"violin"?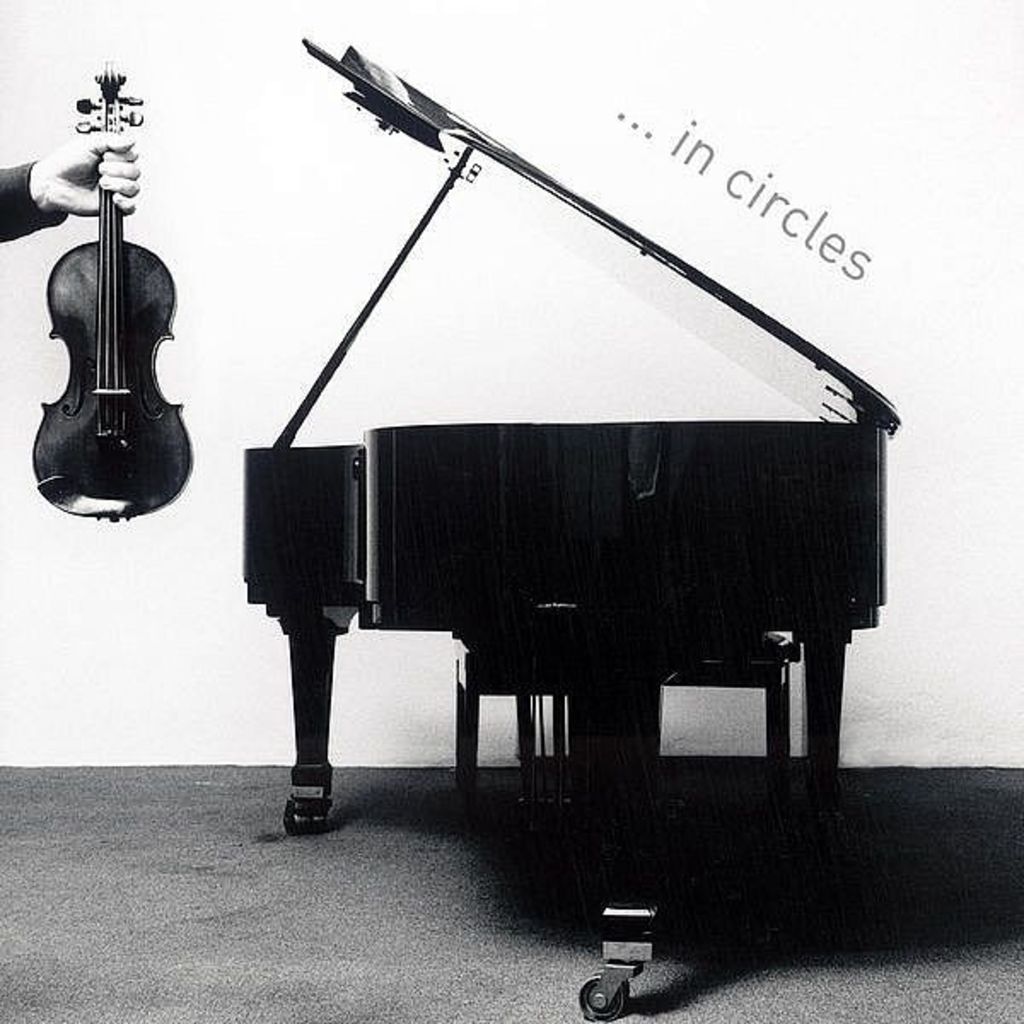
box=[0, 119, 188, 543]
